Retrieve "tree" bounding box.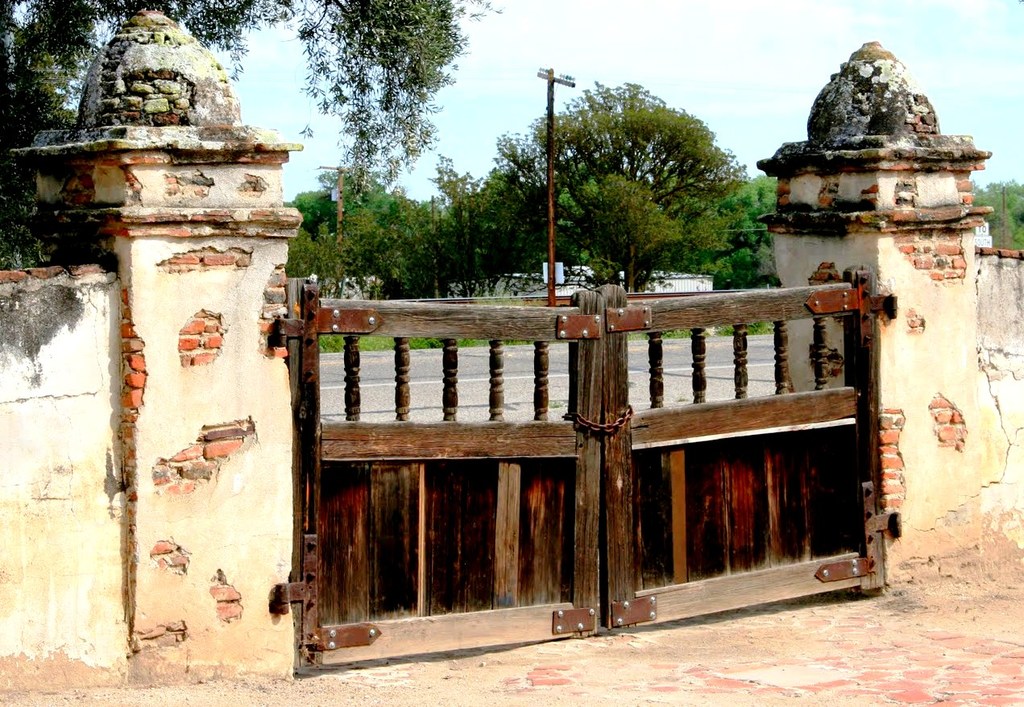
Bounding box: locate(972, 180, 1023, 254).
